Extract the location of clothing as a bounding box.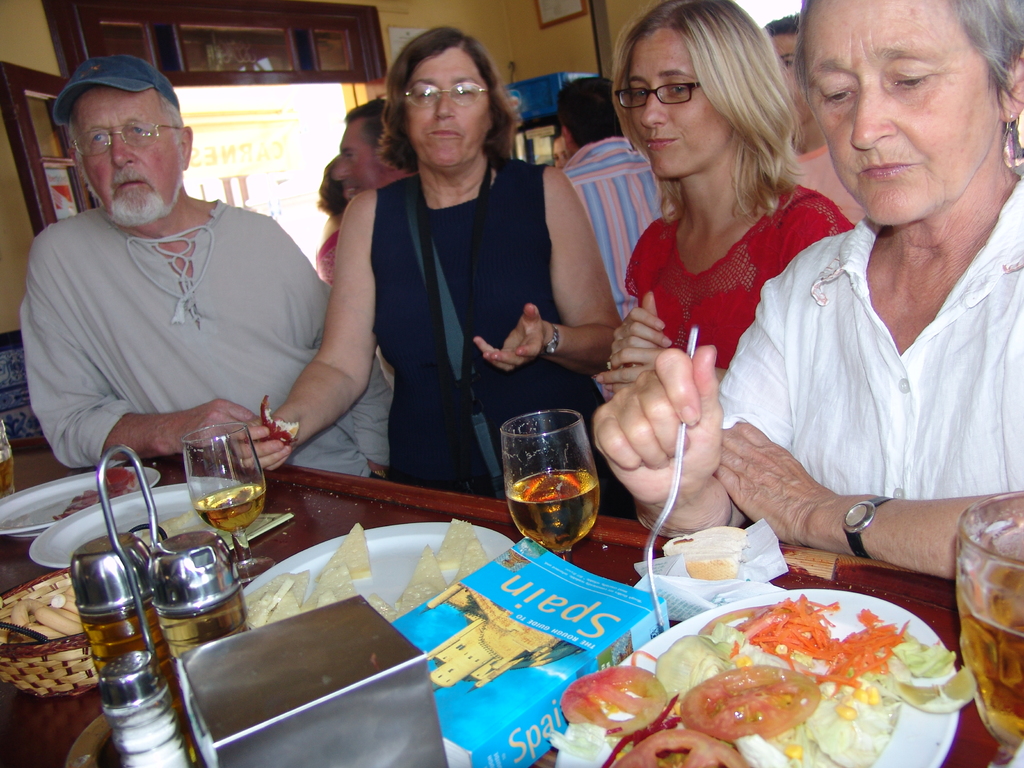
region(565, 135, 666, 315).
